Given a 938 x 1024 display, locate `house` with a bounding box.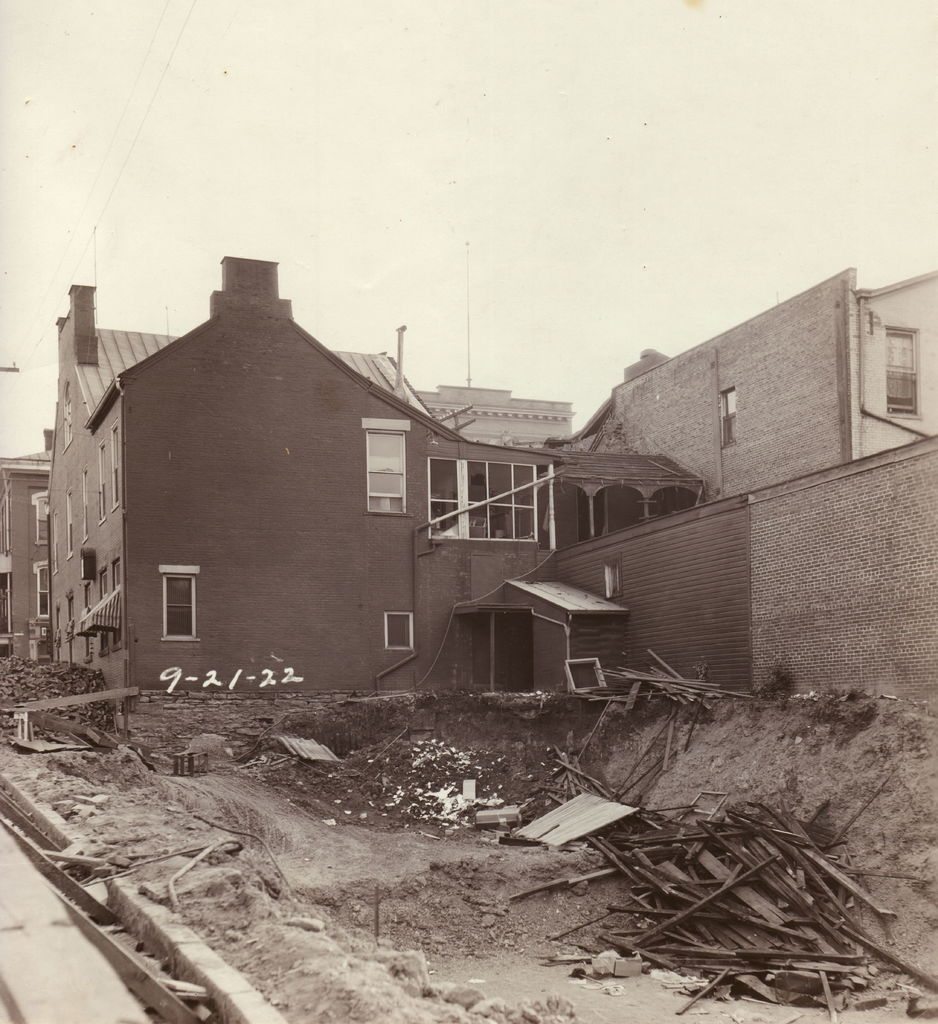
Located: x1=8, y1=452, x2=62, y2=668.
